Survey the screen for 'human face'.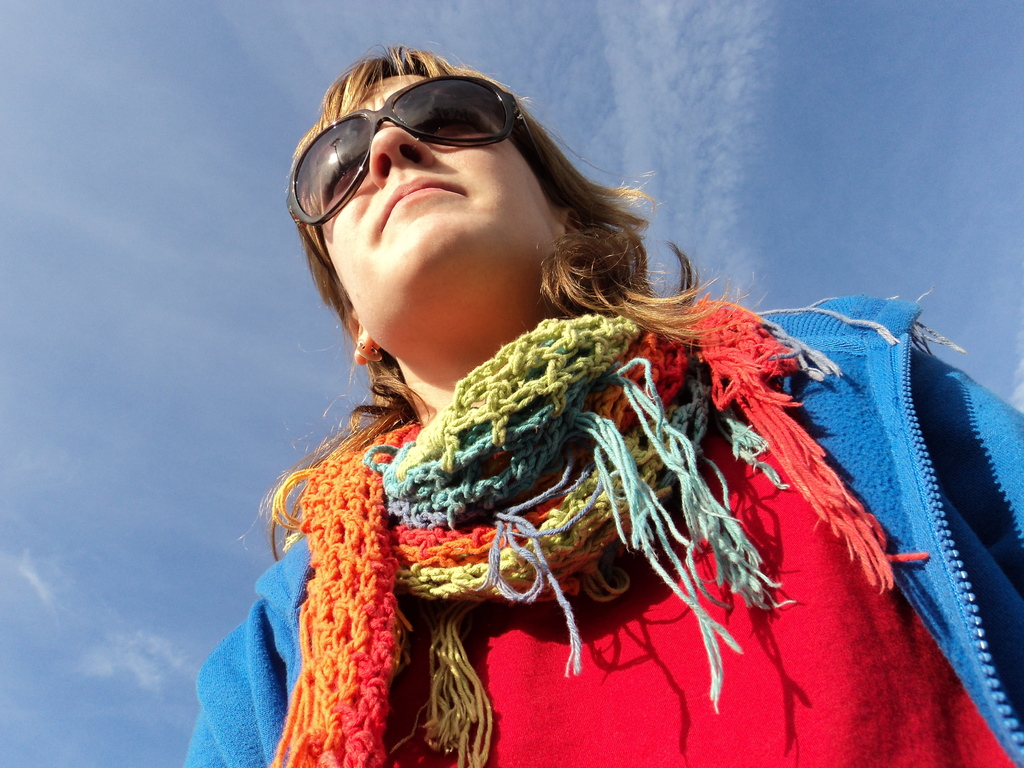
Survey found: [x1=319, y1=74, x2=541, y2=319].
